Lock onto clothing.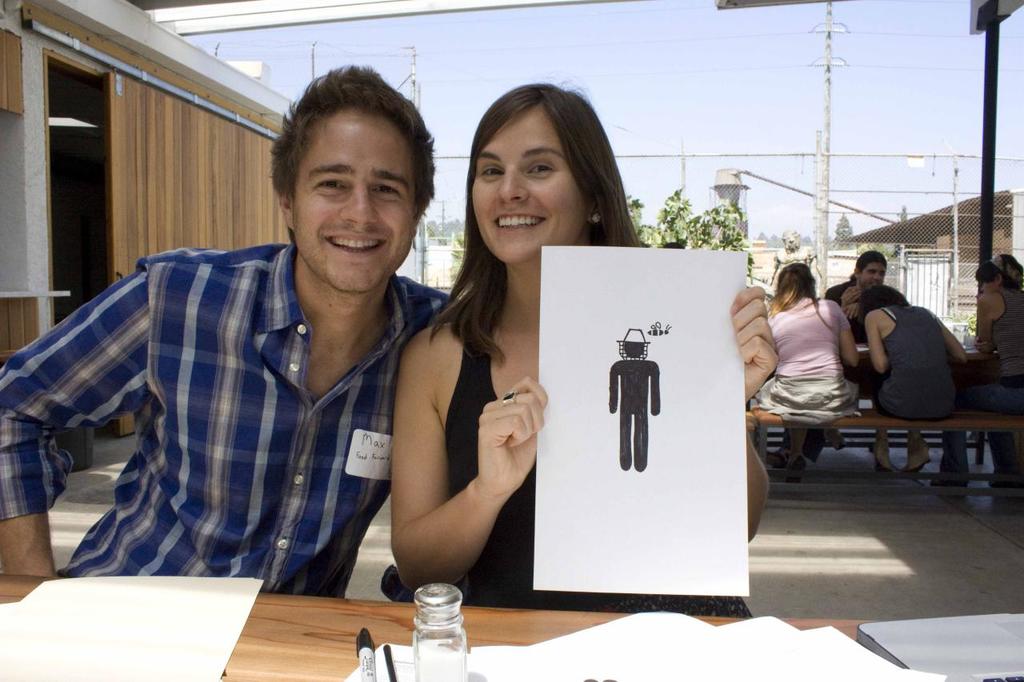
Locked: BBox(8, 201, 462, 604).
